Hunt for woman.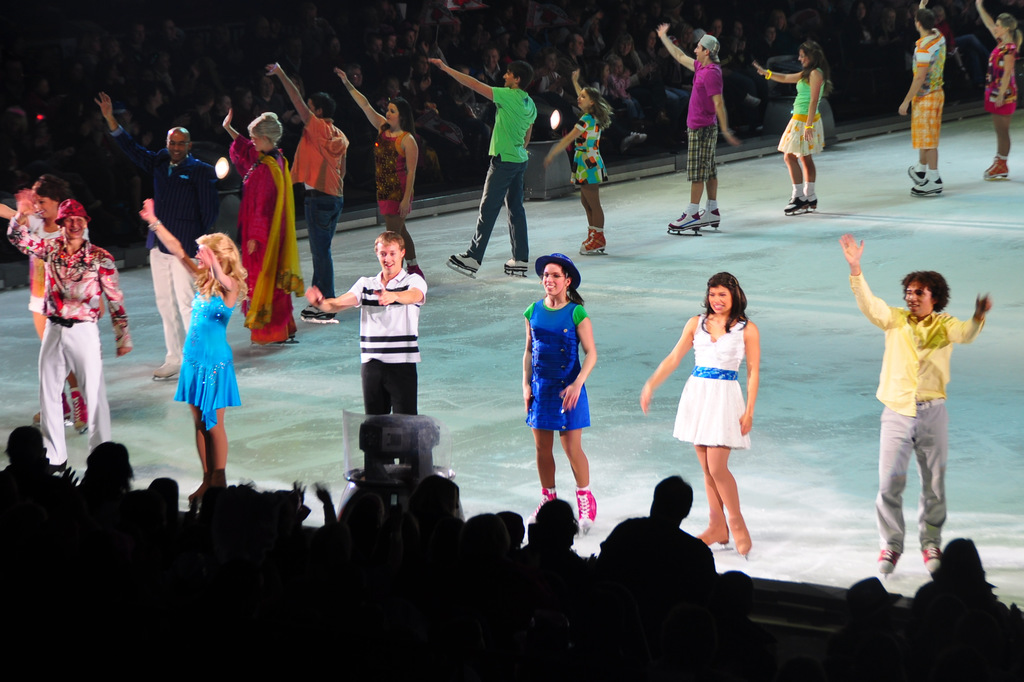
Hunted down at crop(222, 104, 295, 343).
